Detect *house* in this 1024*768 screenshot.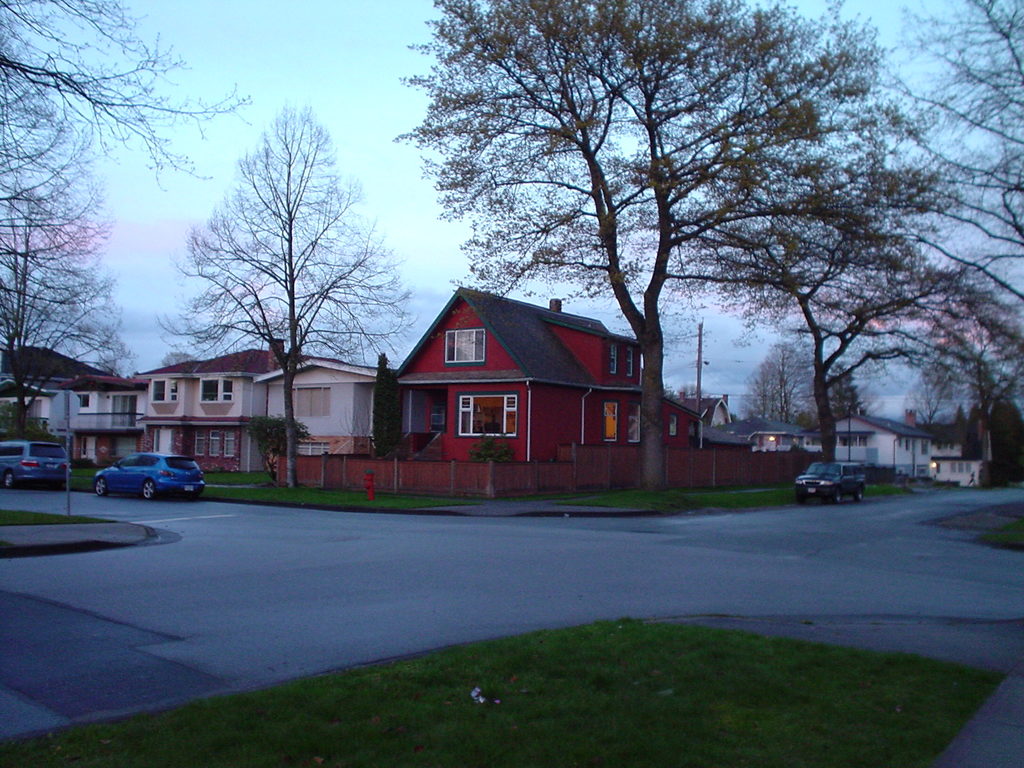
Detection: <bbox>137, 337, 381, 450</bbox>.
